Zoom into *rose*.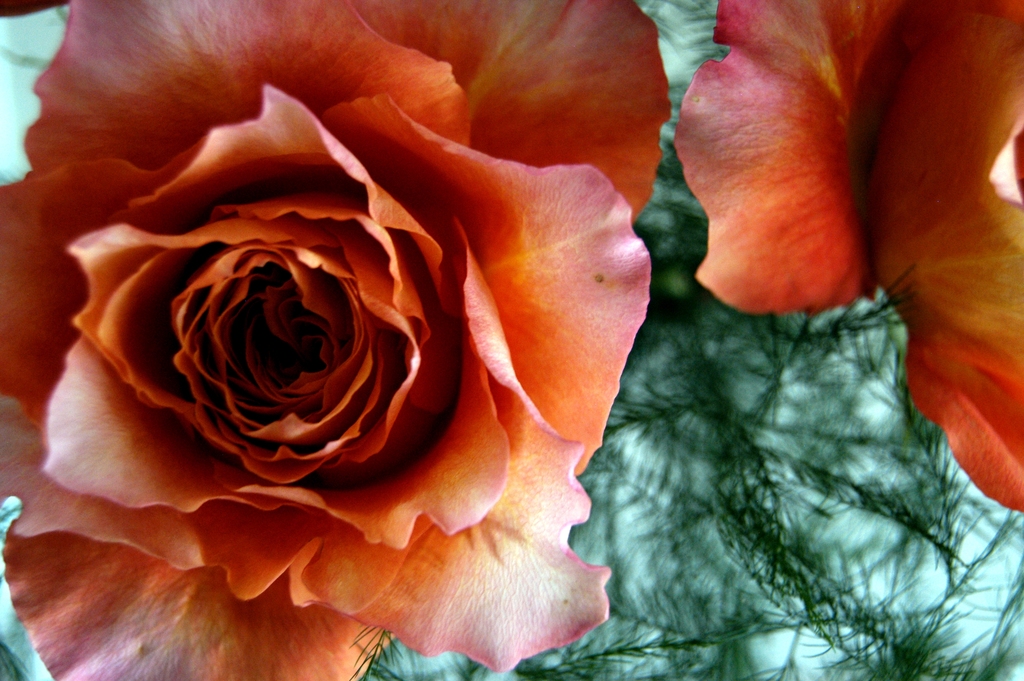
Zoom target: {"left": 676, "top": 0, "right": 1023, "bottom": 507}.
